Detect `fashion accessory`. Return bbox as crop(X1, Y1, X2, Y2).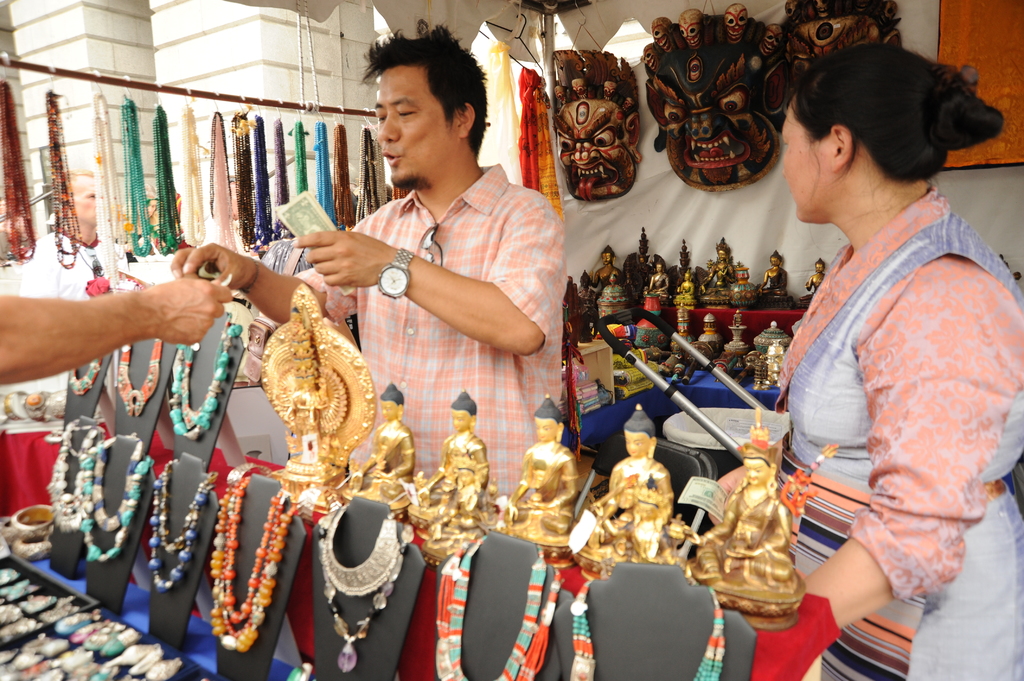
crop(43, 63, 85, 272).
